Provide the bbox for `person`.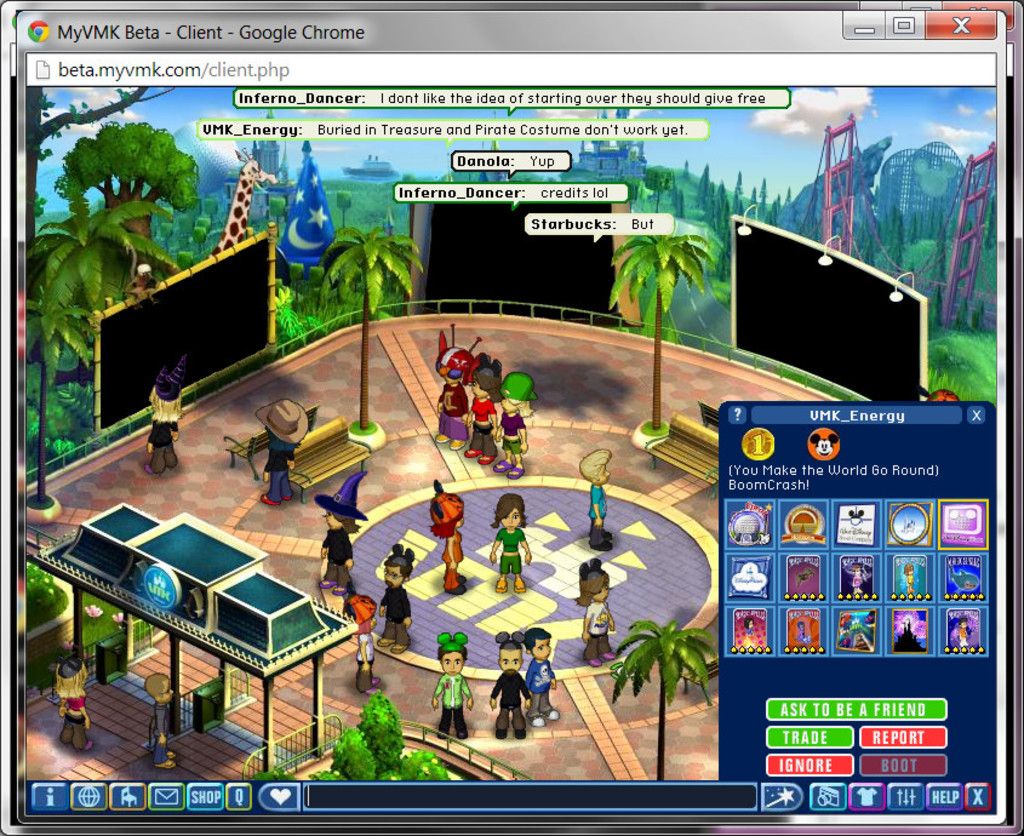
bbox=[55, 654, 87, 754].
